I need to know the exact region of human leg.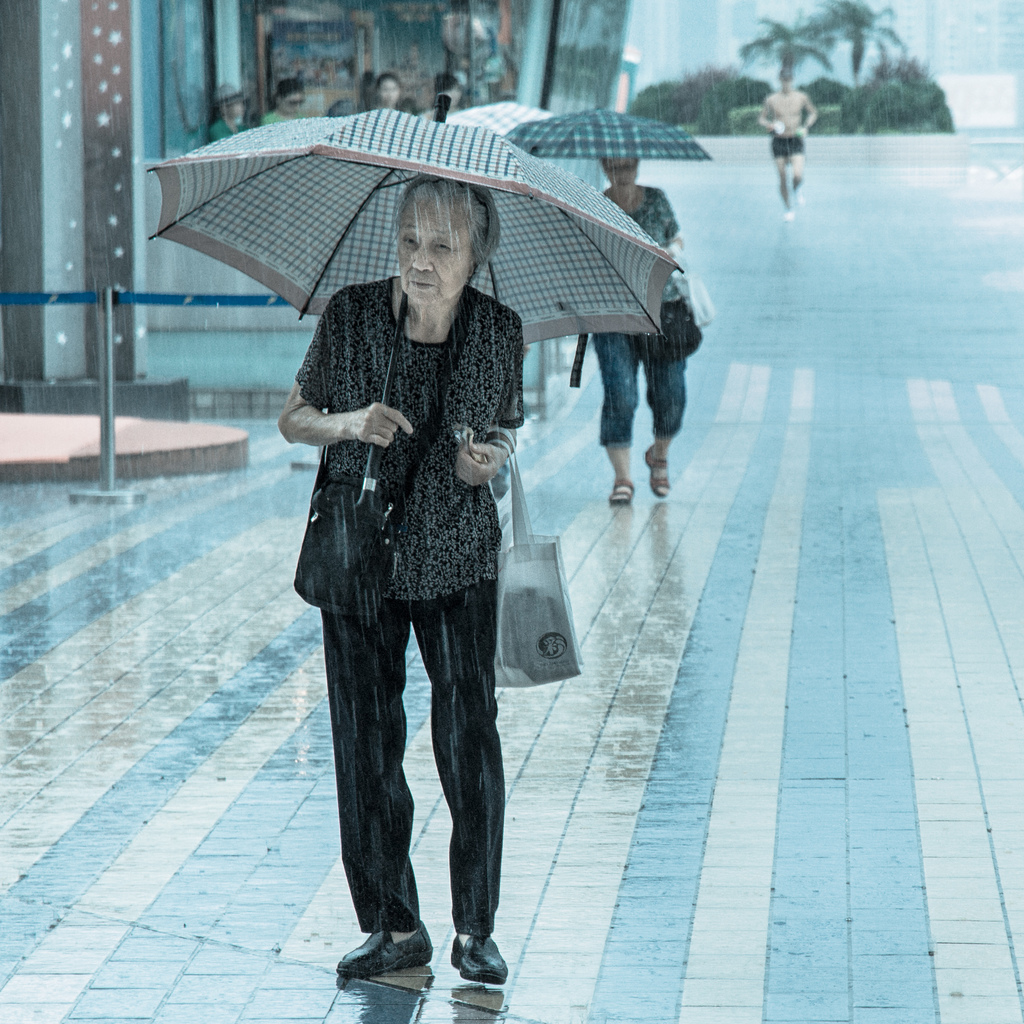
Region: pyautogui.locateOnScreen(791, 131, 800, 200).
